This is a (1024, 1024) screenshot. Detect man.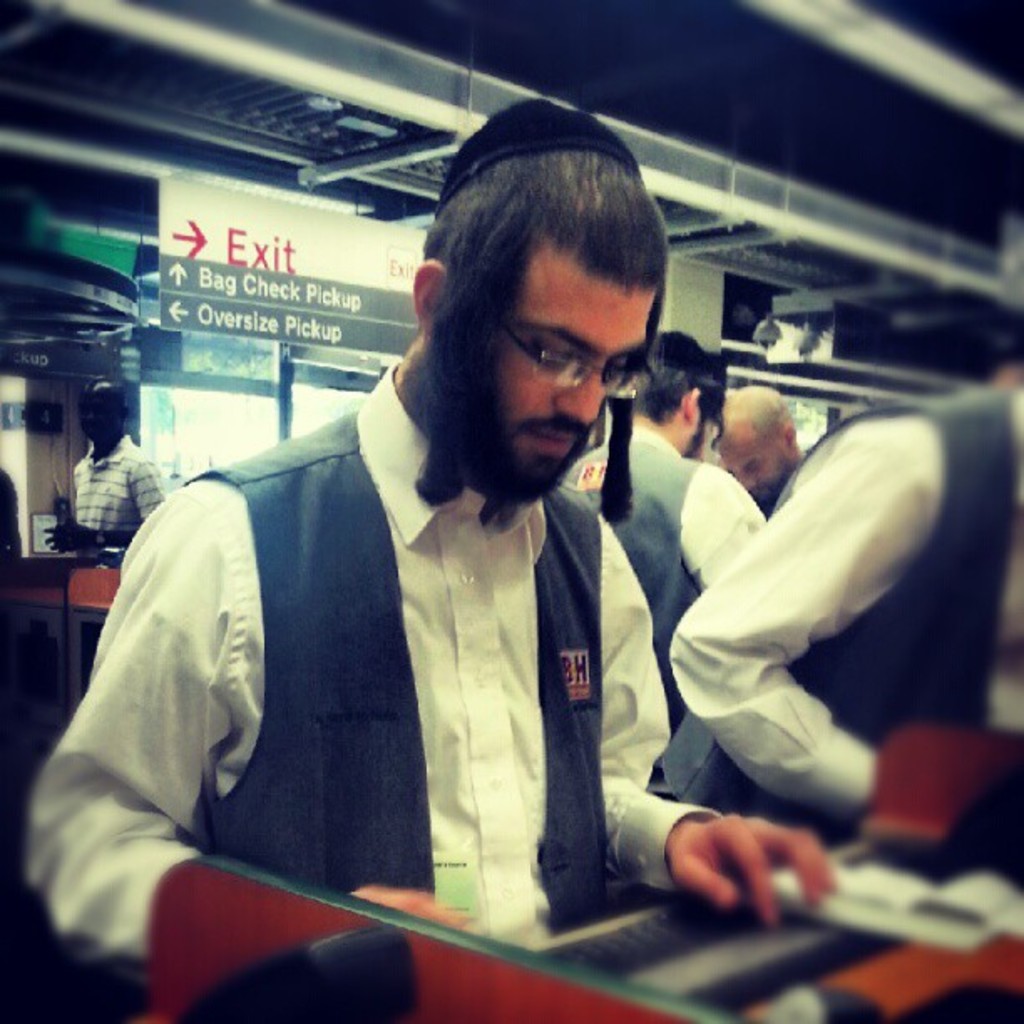
(42, 373, 159, 571).
